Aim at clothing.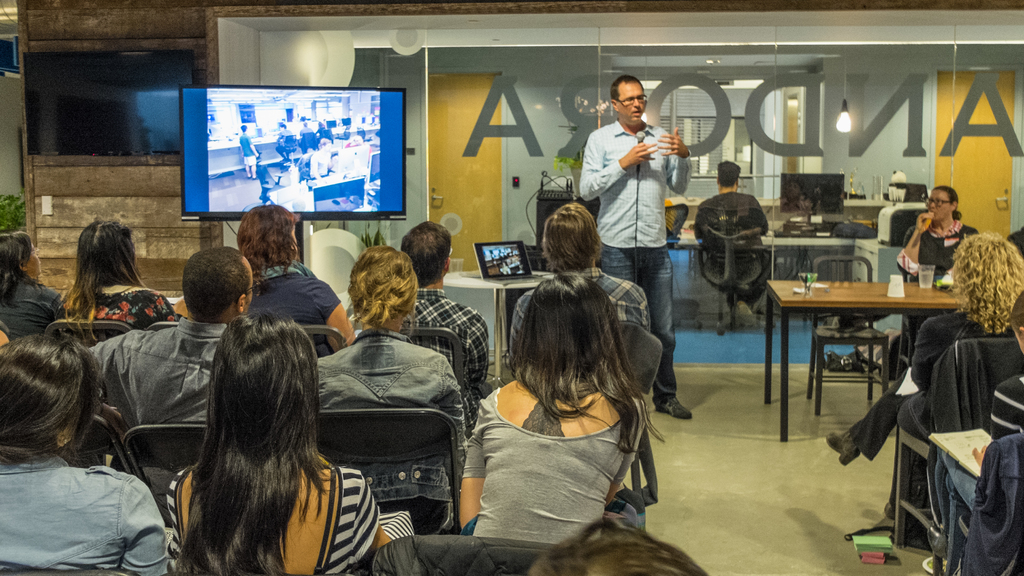
Aimed at x1=890 y1=213 x2=991 y2=340.
